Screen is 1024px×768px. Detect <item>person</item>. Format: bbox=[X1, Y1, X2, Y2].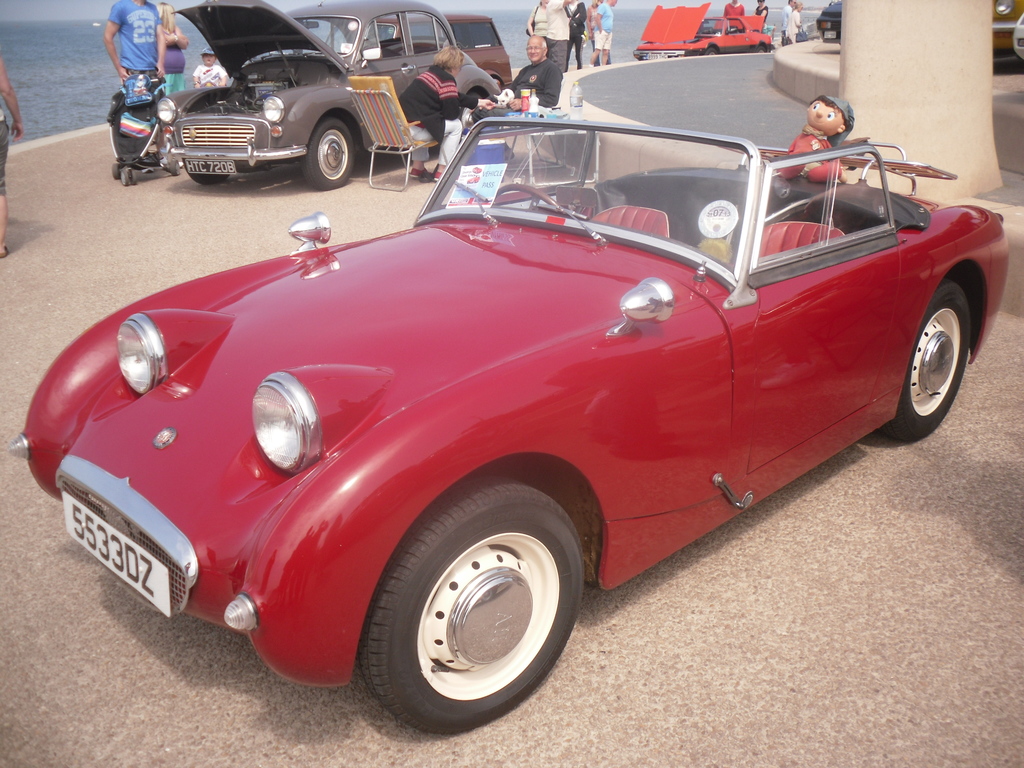
bbox=[721, 0, 742, 17].
